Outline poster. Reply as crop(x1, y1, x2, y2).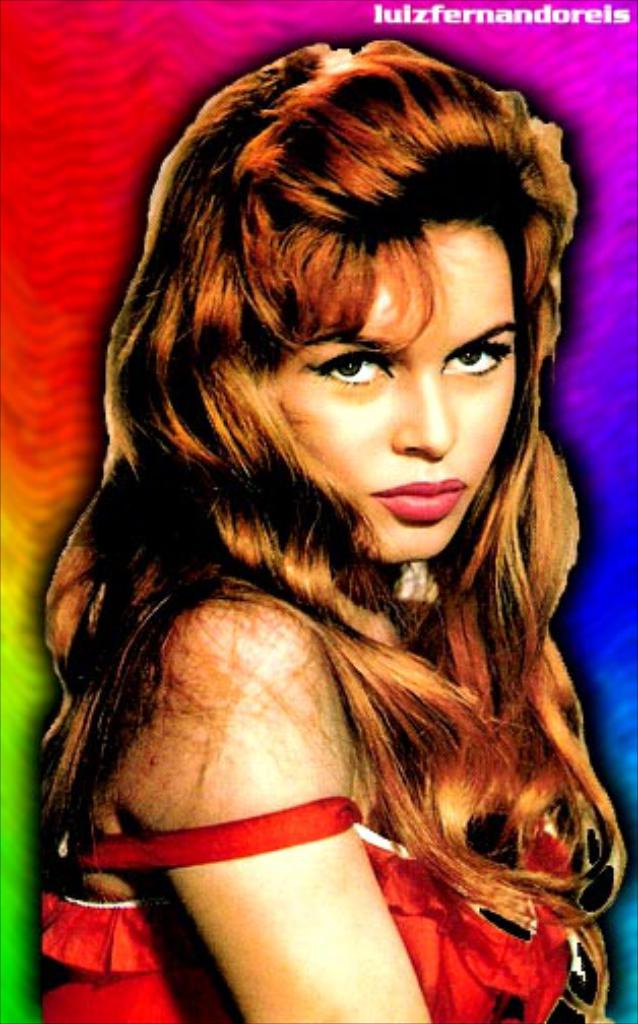
crop(0, 0, 634, 1022).
